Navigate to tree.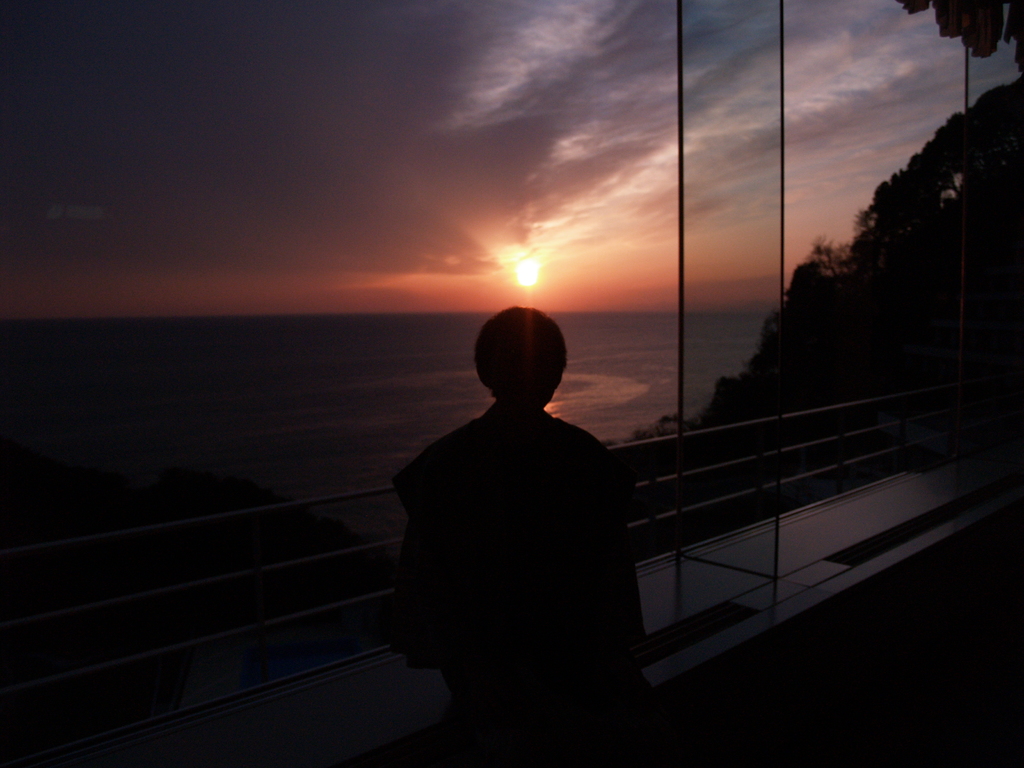
Navigation target: 898,0,1023,114.
